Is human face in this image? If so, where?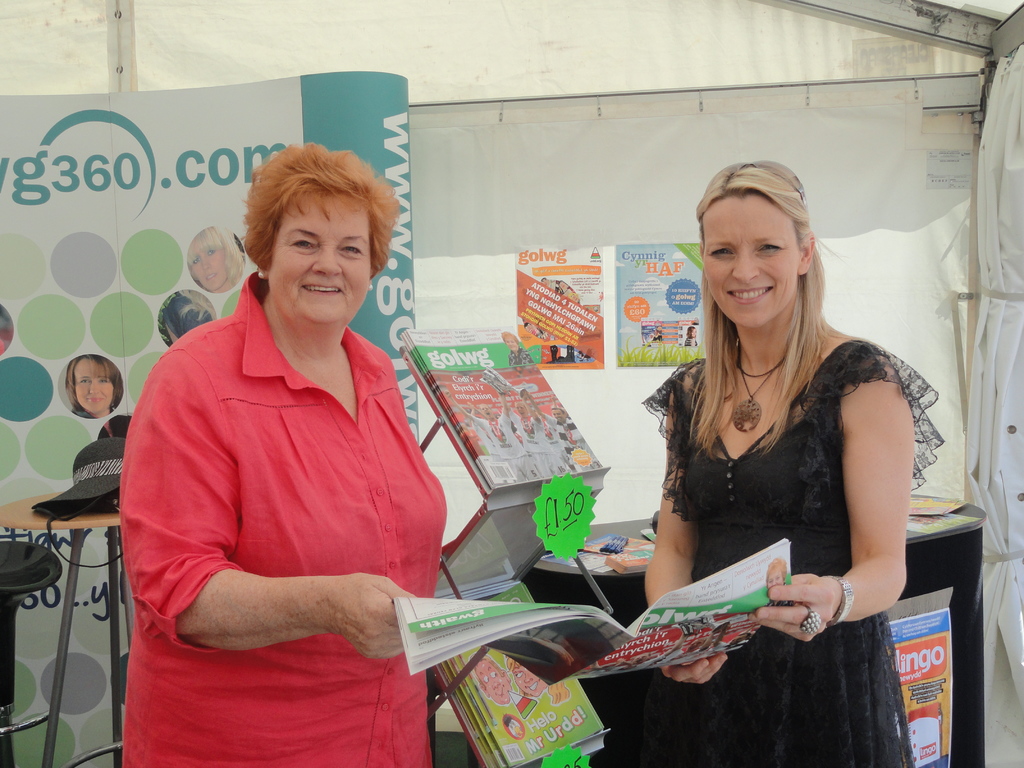
Yes, at (477, 661, 509, 701).
